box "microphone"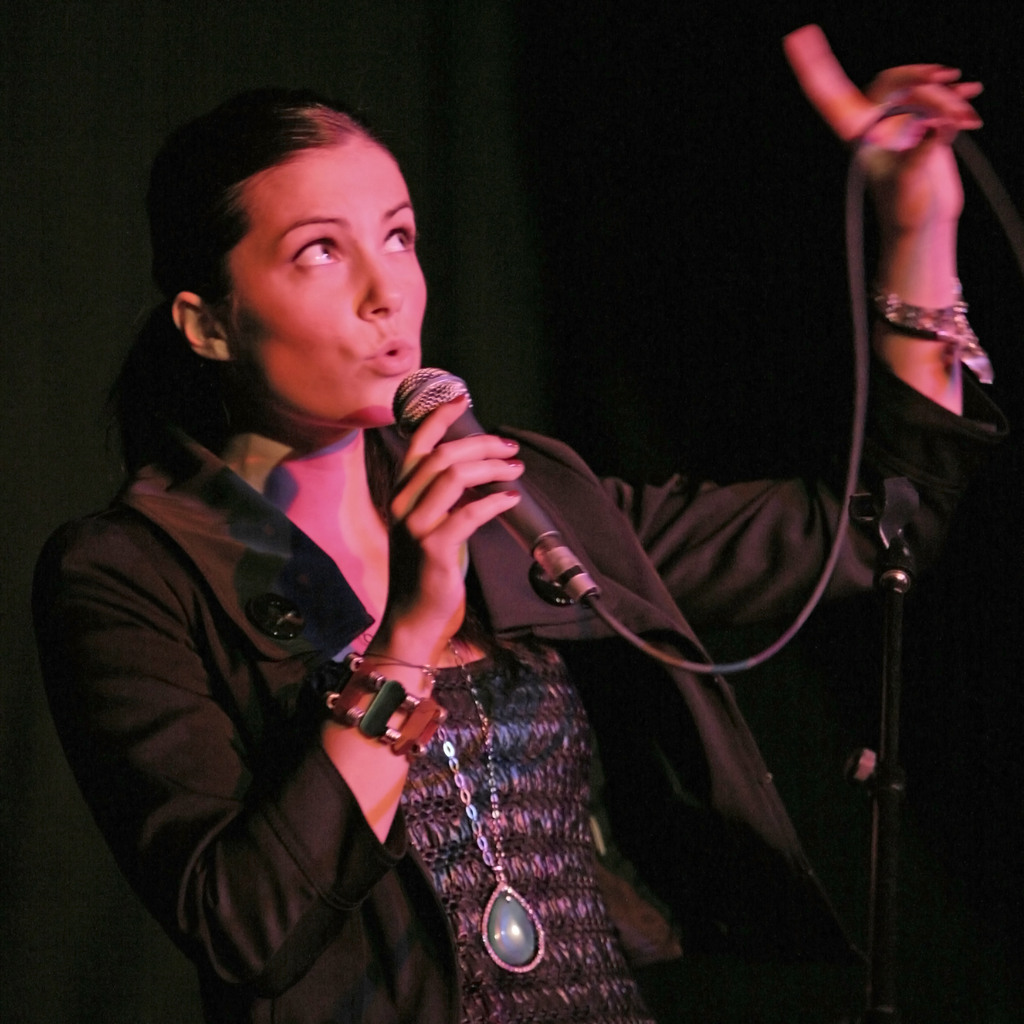
crop(358, 382, 554, 615)
